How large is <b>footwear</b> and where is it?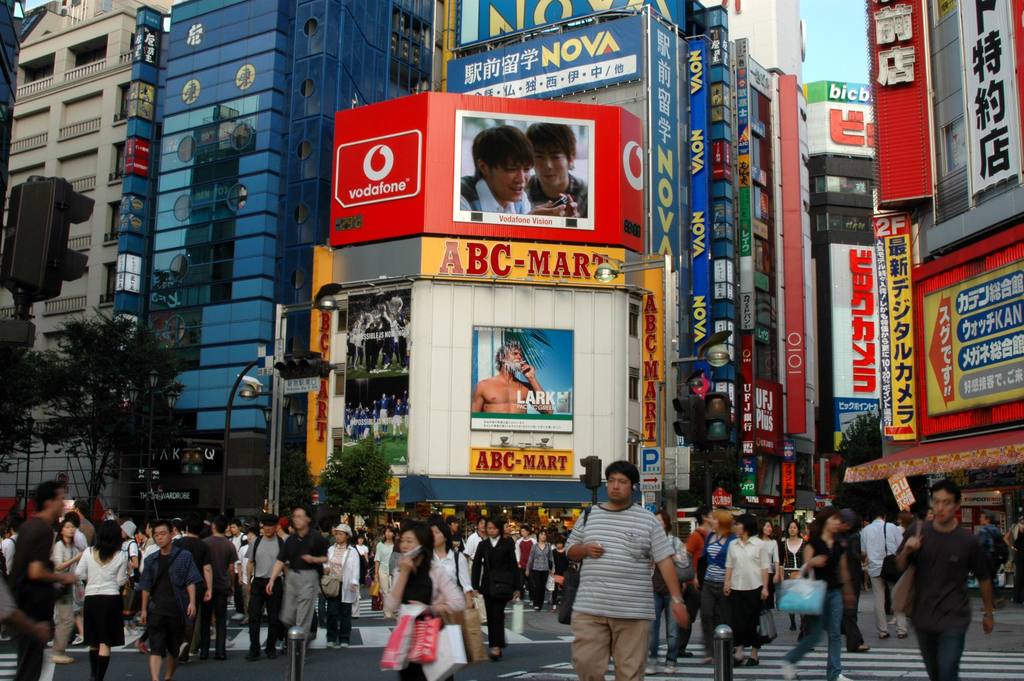
Bounding box: rect(895, 634, 909, 640).
